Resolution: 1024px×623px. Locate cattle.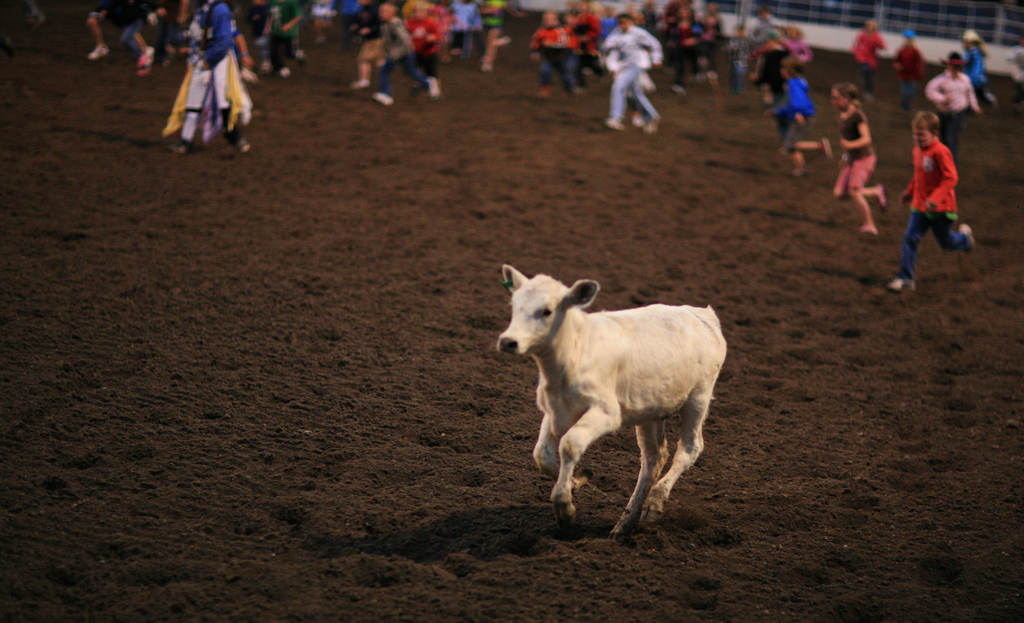
489, 260, 724, 542.
